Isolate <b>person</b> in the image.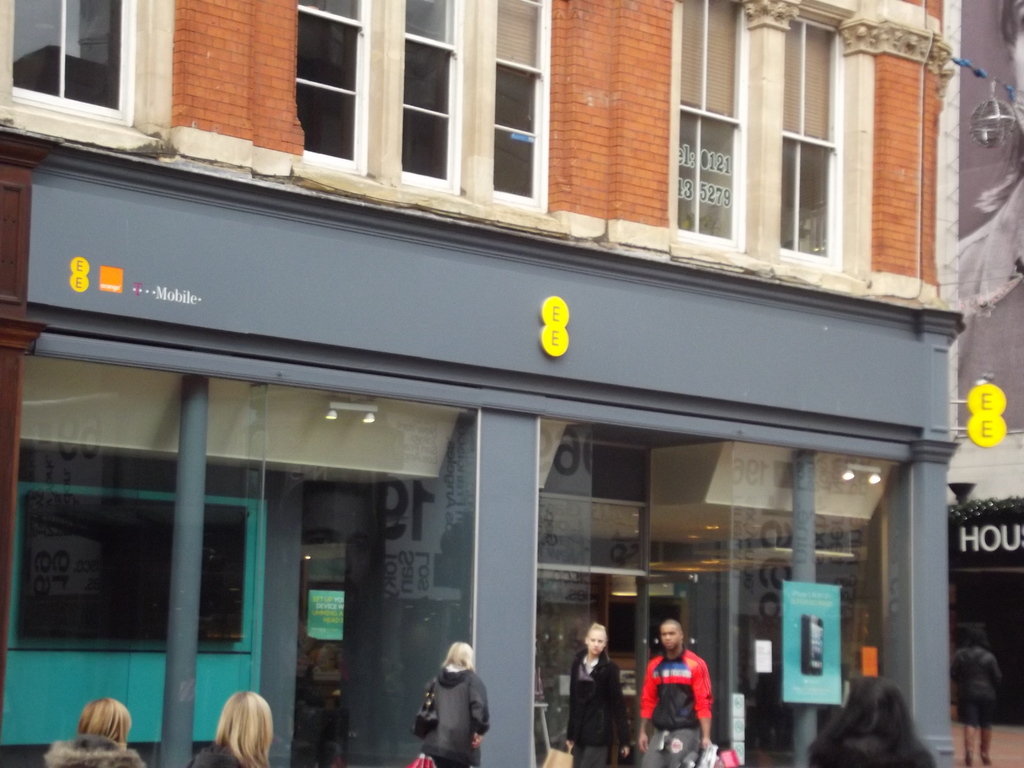
Isolated region: x1=568 y1=623 x2=631 y2=767.
